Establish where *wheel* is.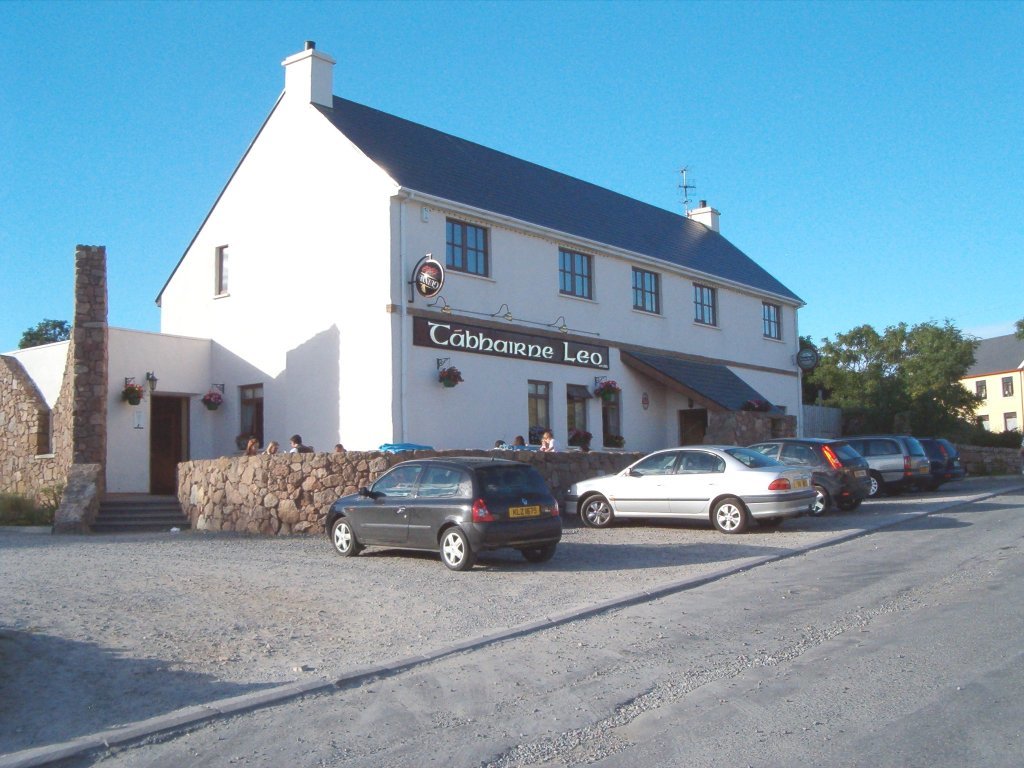
Established at rect(870, 473, 881, 500).
